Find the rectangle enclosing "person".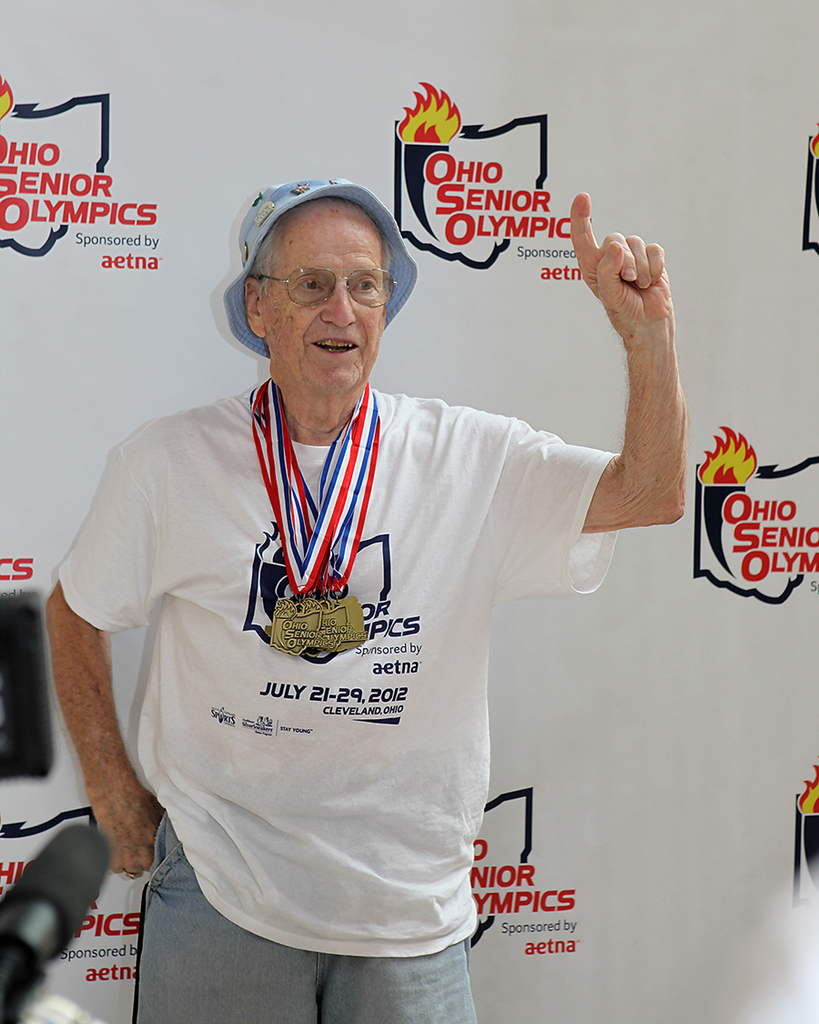
[105,145,642,1019].
